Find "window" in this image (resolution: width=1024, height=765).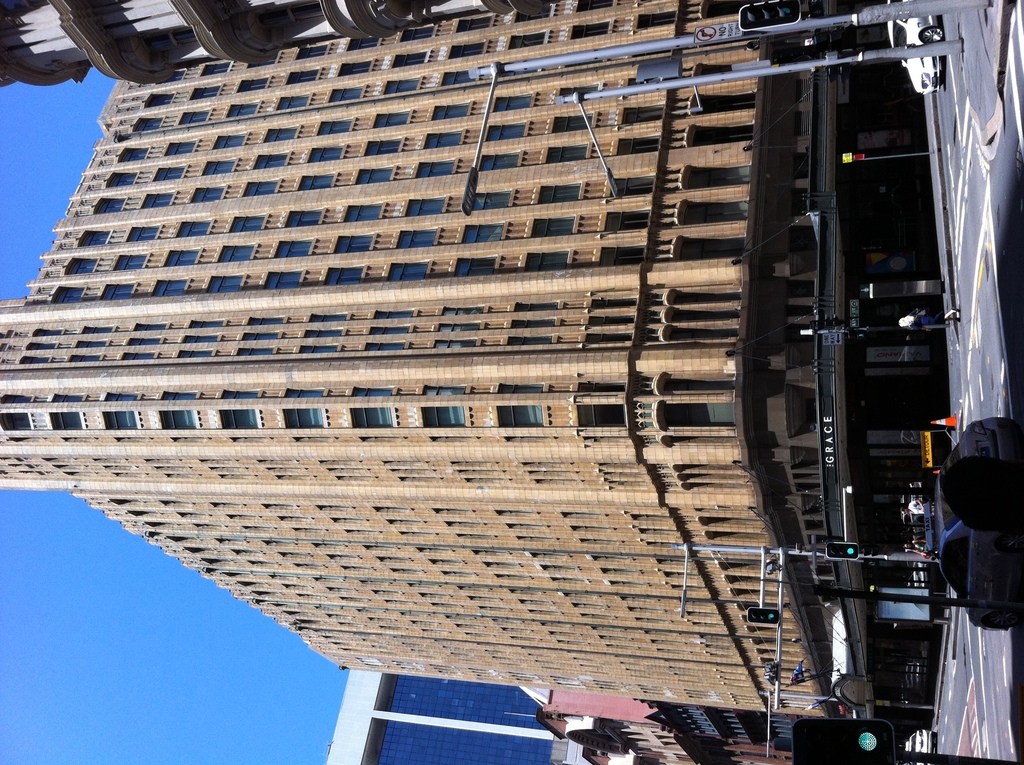
pyautogui.locateOnScreen(48, 412, 83, 430).
